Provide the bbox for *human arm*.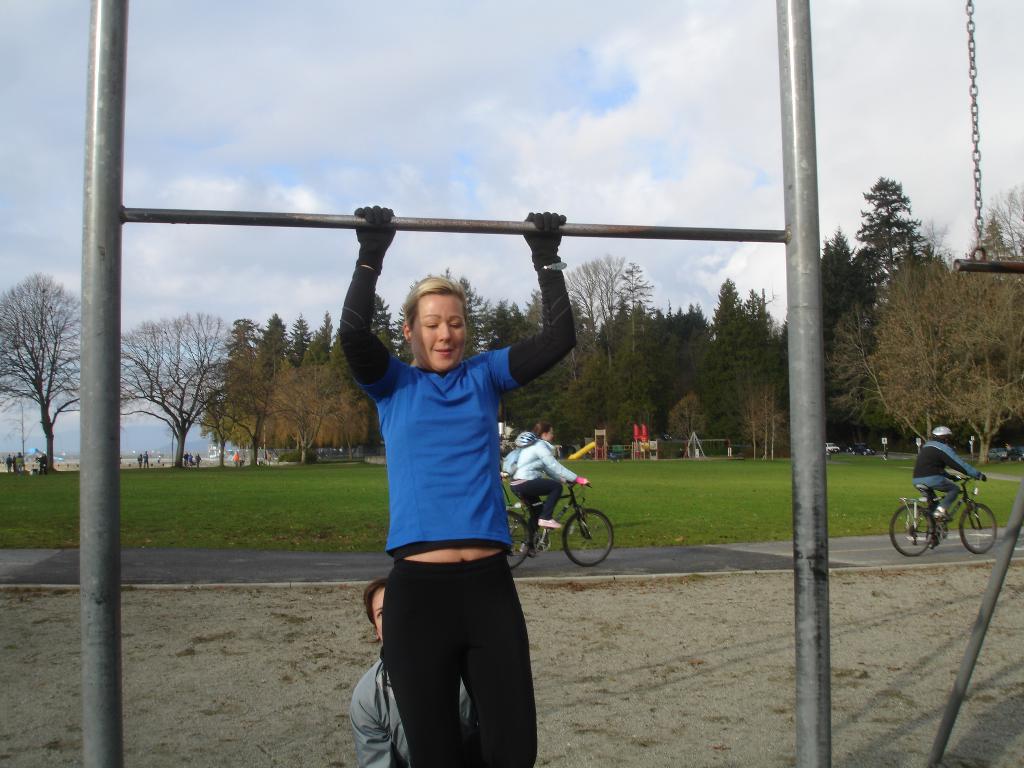
x1=534 y1=437 x2=590 y2=483.
